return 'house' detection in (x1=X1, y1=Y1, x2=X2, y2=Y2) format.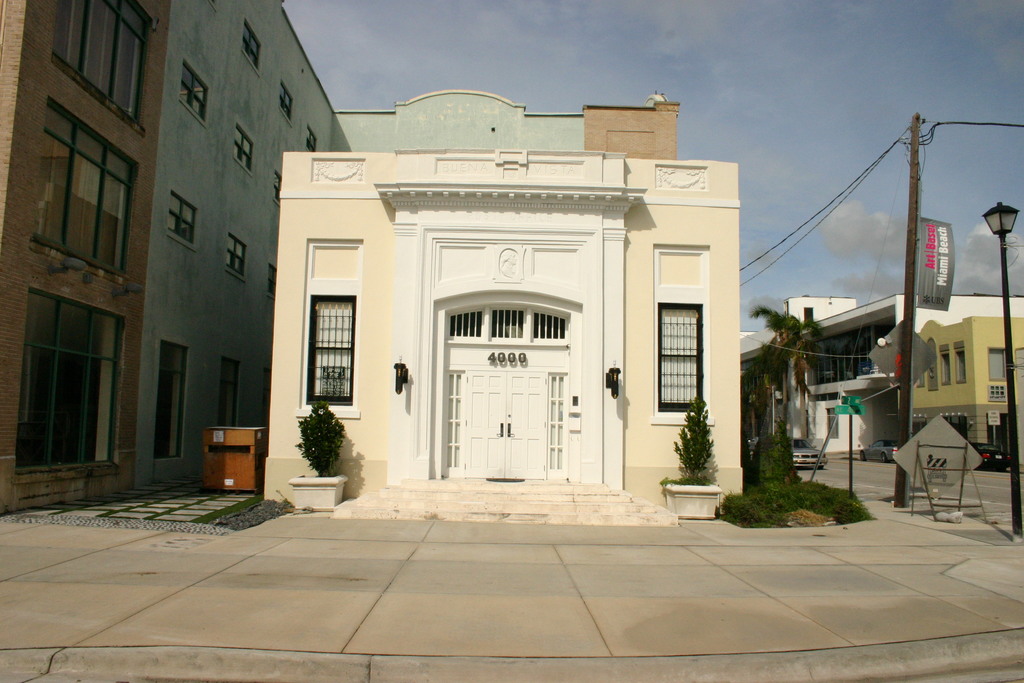
(x1=913, y1=319, x2=1018, y2=477).
